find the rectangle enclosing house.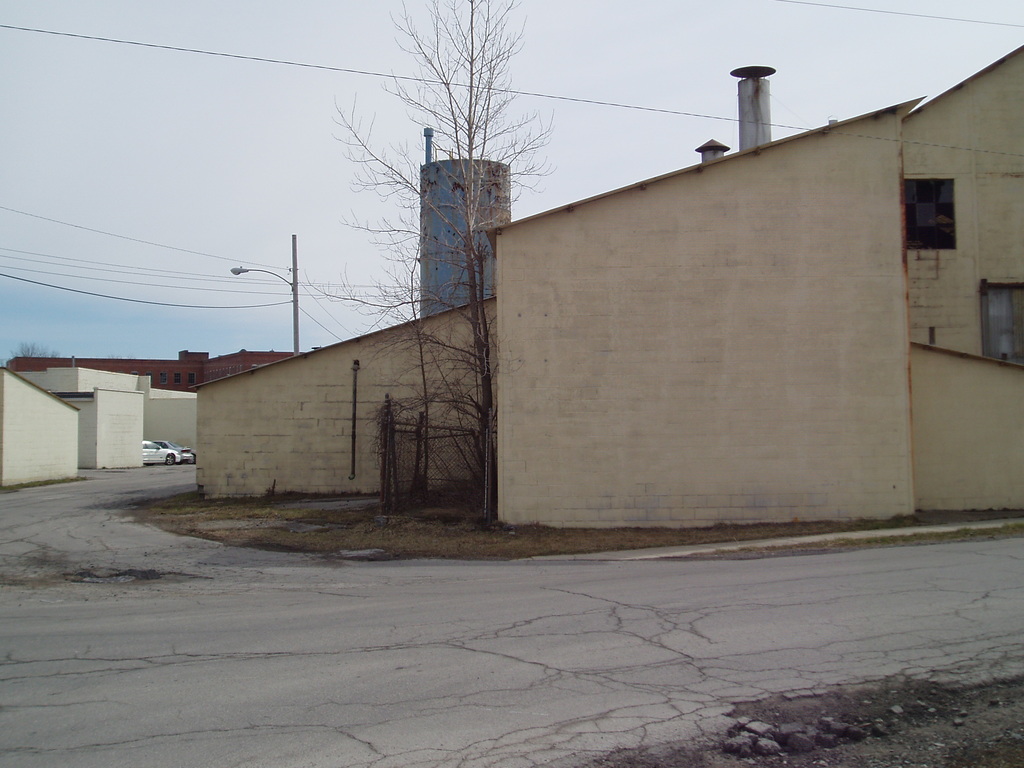
x1=0 y1=368 x2=80 y2=496.
